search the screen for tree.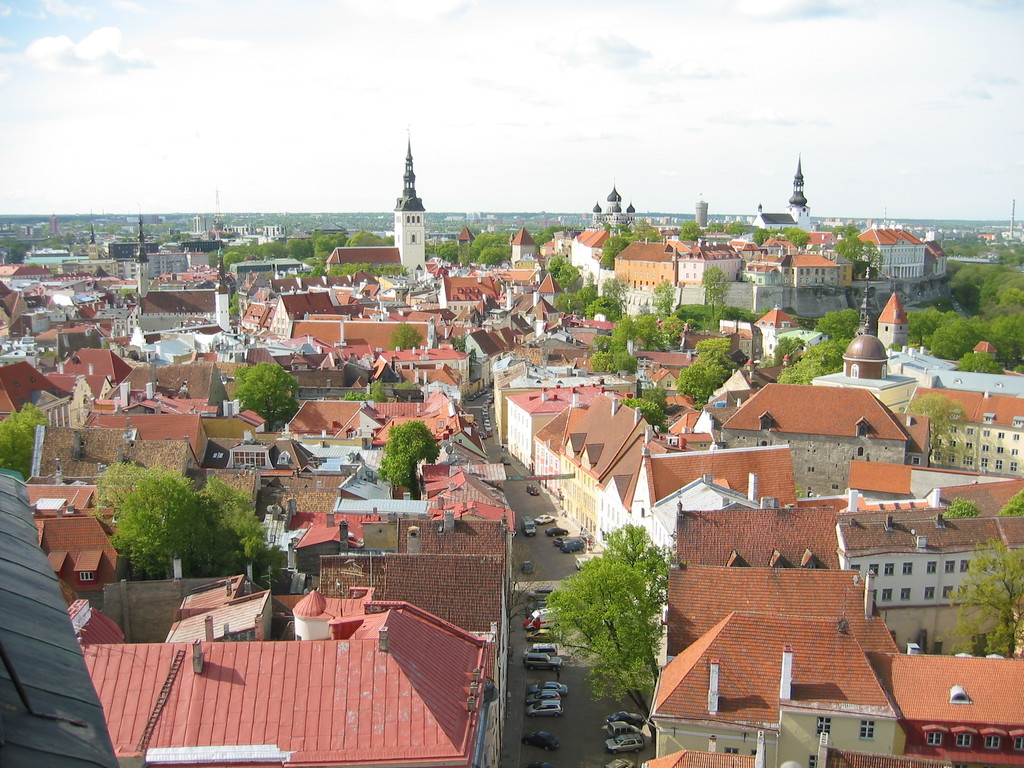
Found at Rect(974, 307, 1023, 367).
